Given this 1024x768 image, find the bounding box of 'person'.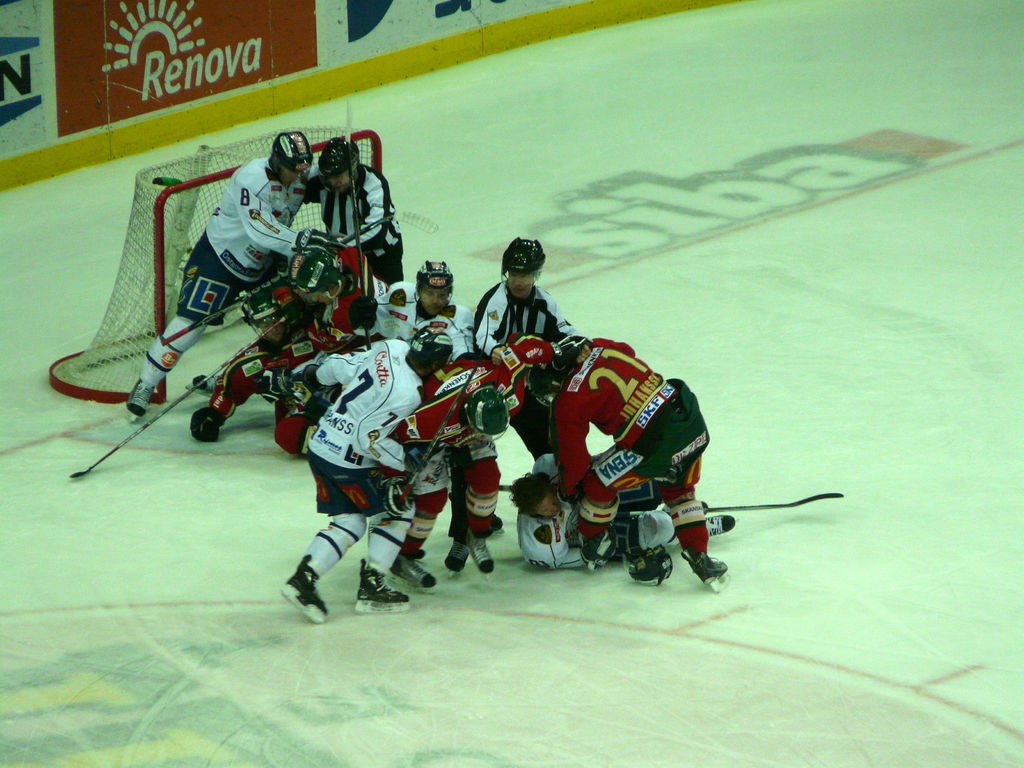
<region>354, 257, 477, 365</region>.
